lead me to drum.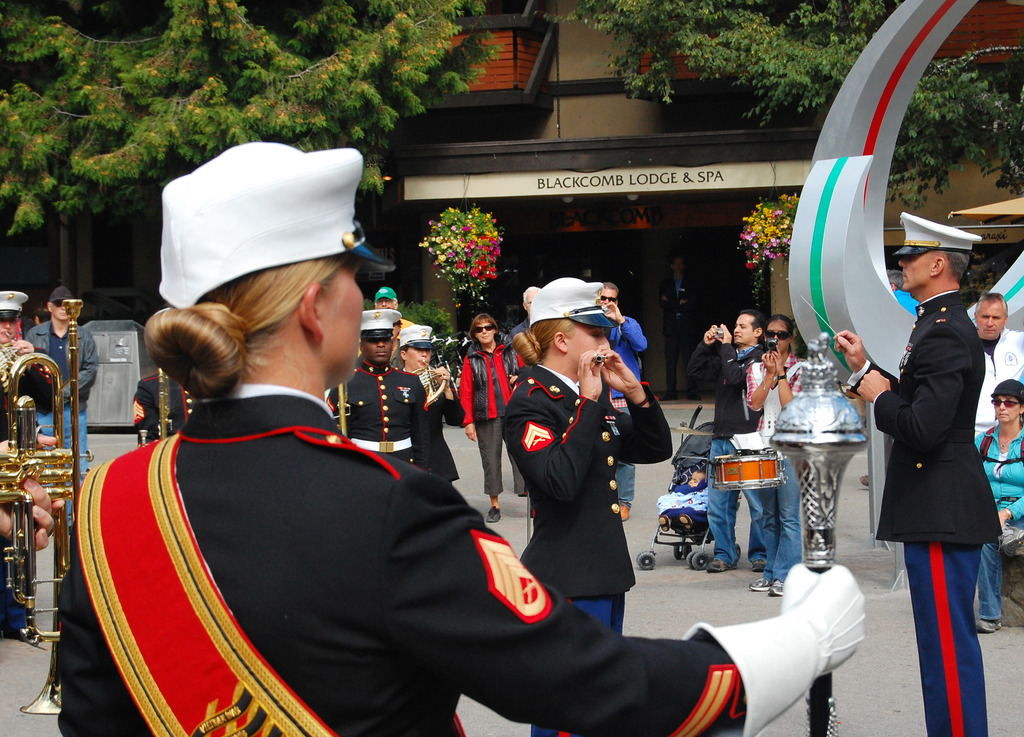
Lead to 714, 451, 782, 487.
